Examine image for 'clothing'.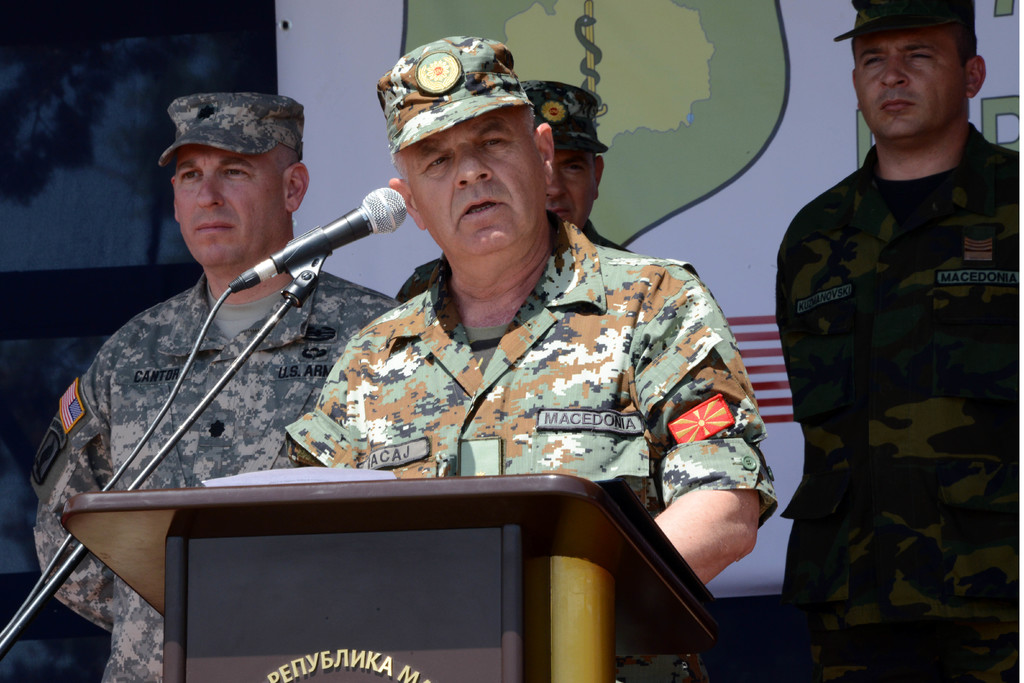
Examination result: <bbox>284, 214, 783, 524</bbox>.
